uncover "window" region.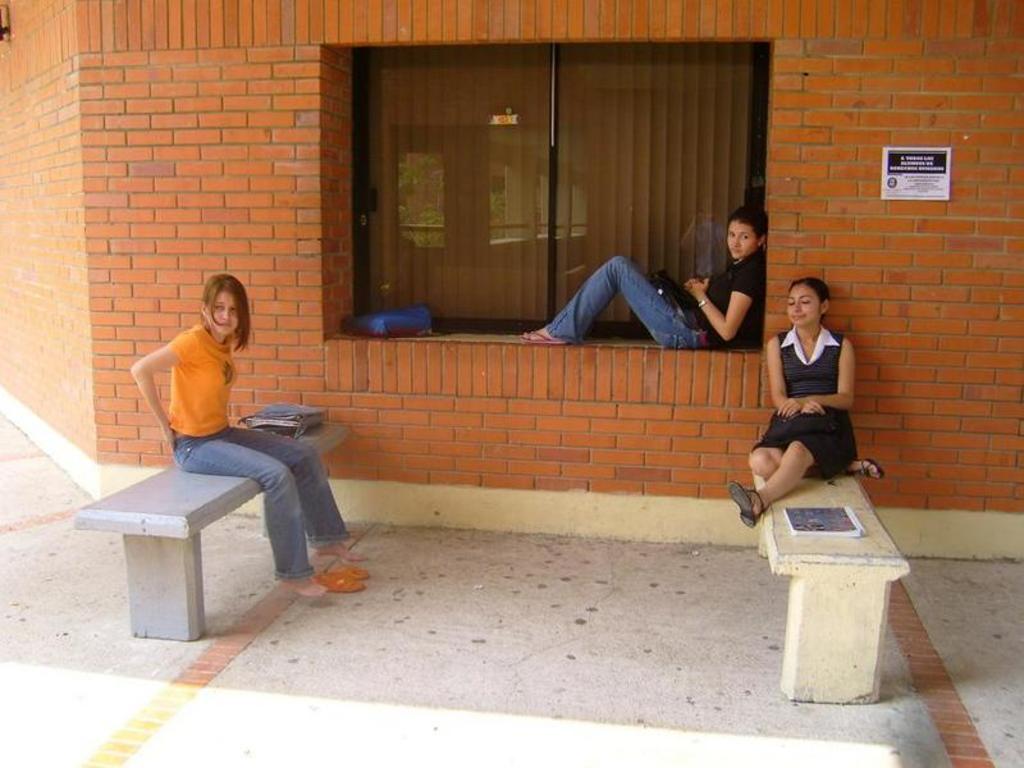
Uncovered: crop(339, 41, 790, 346).
